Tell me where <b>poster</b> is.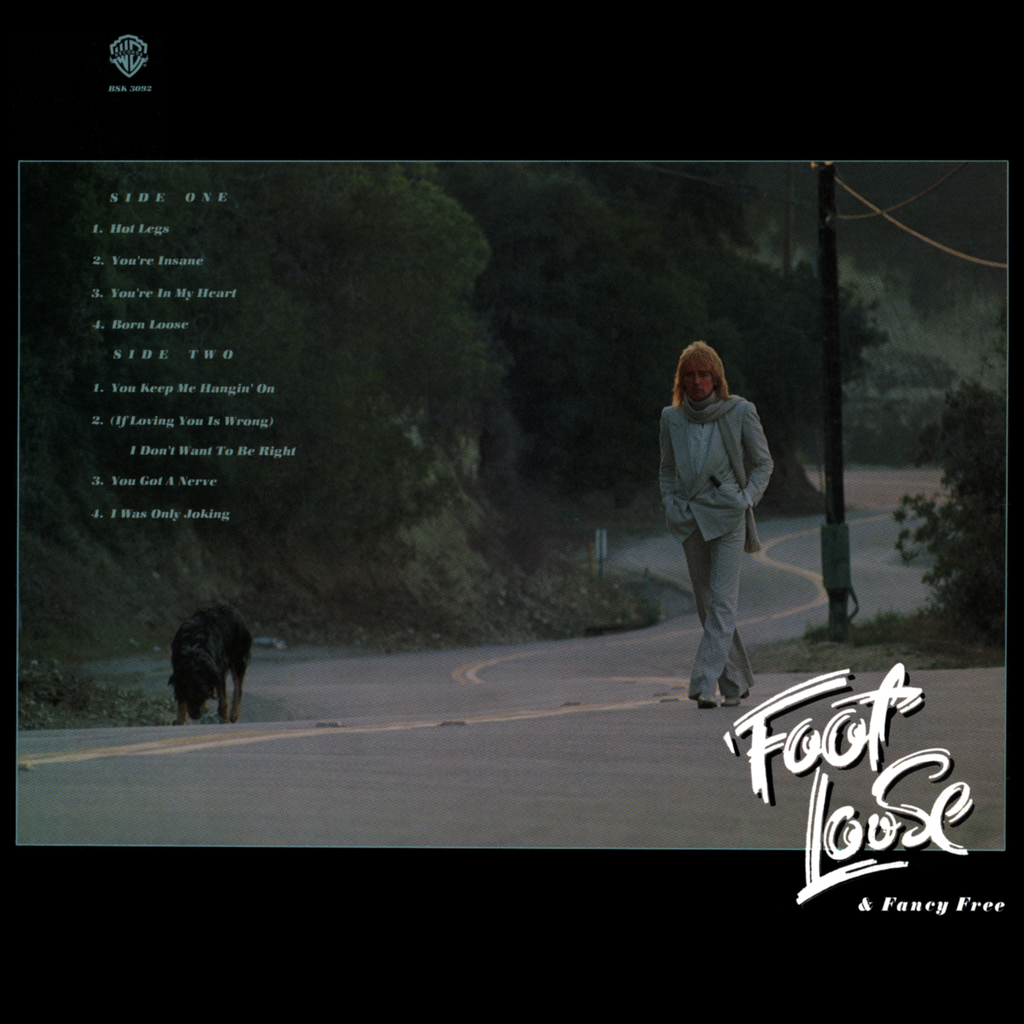
<b>poster</b> is at bbox=[0, 0, 1023, 1023].
